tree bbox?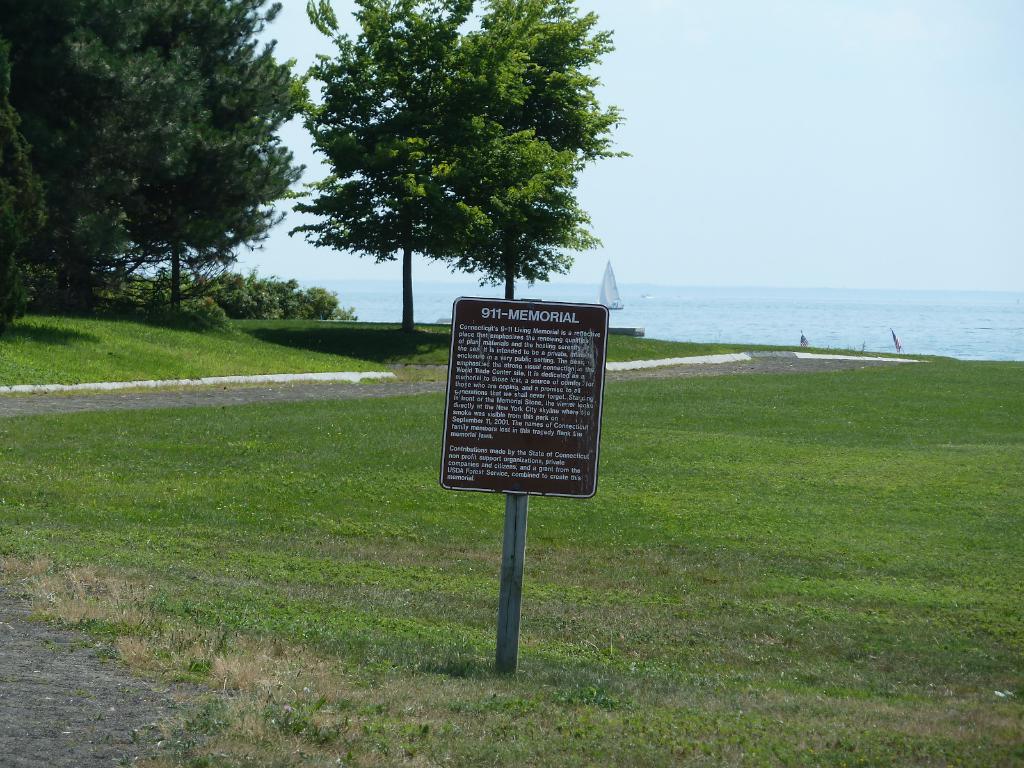
bbox=(442, 0, 624, 306)
